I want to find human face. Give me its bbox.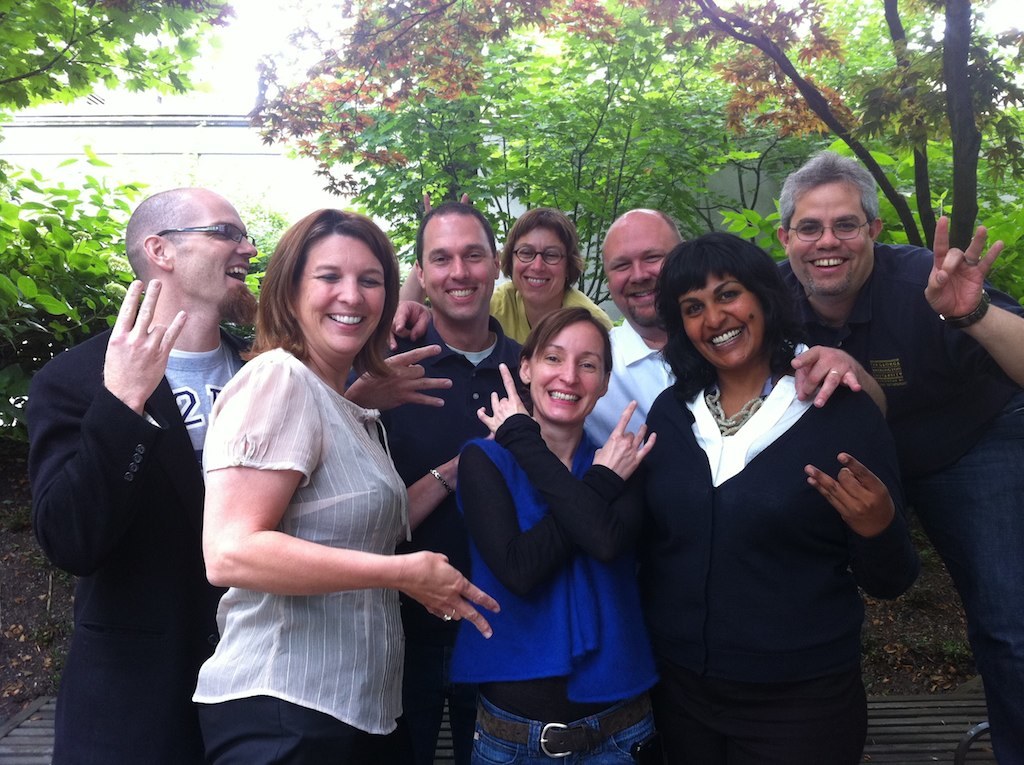
Rect(422, 214, 495, 318).
